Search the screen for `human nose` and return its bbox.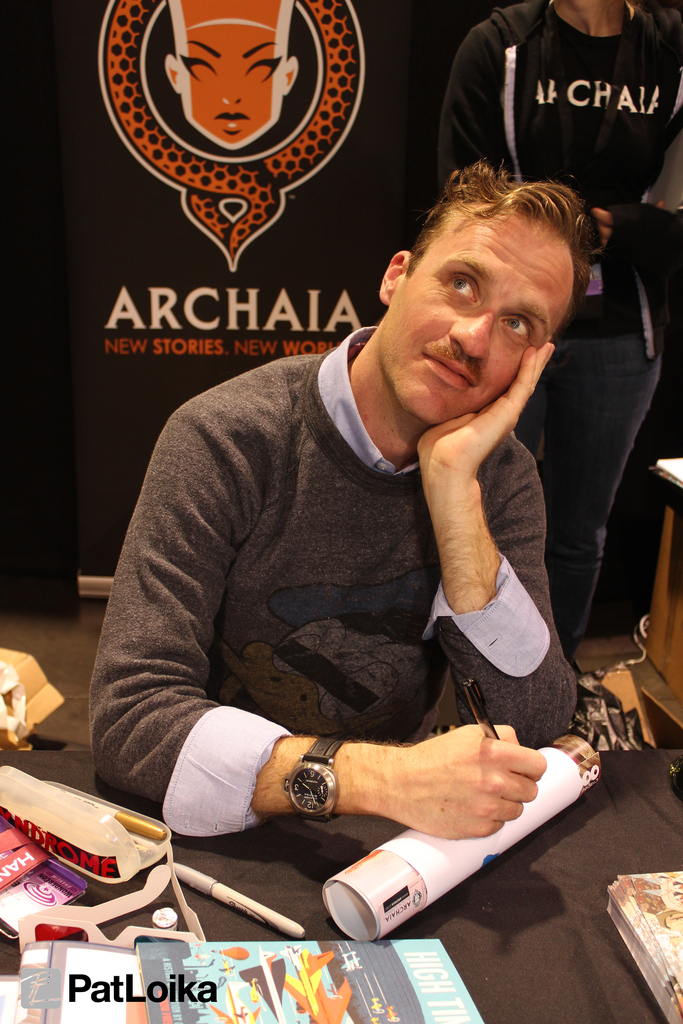
Found: bbox(452, 305, 496, 358).
